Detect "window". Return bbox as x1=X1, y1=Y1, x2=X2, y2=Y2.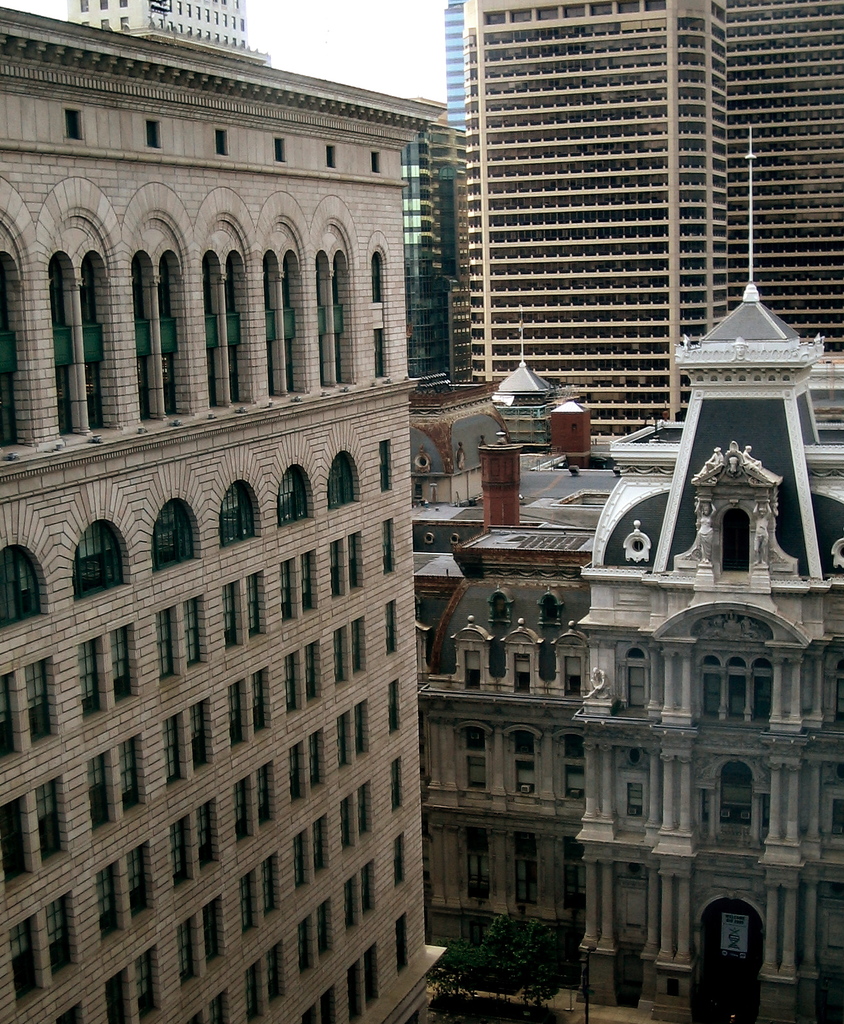
x1=129, y1=257, x2=154, y2=419.
